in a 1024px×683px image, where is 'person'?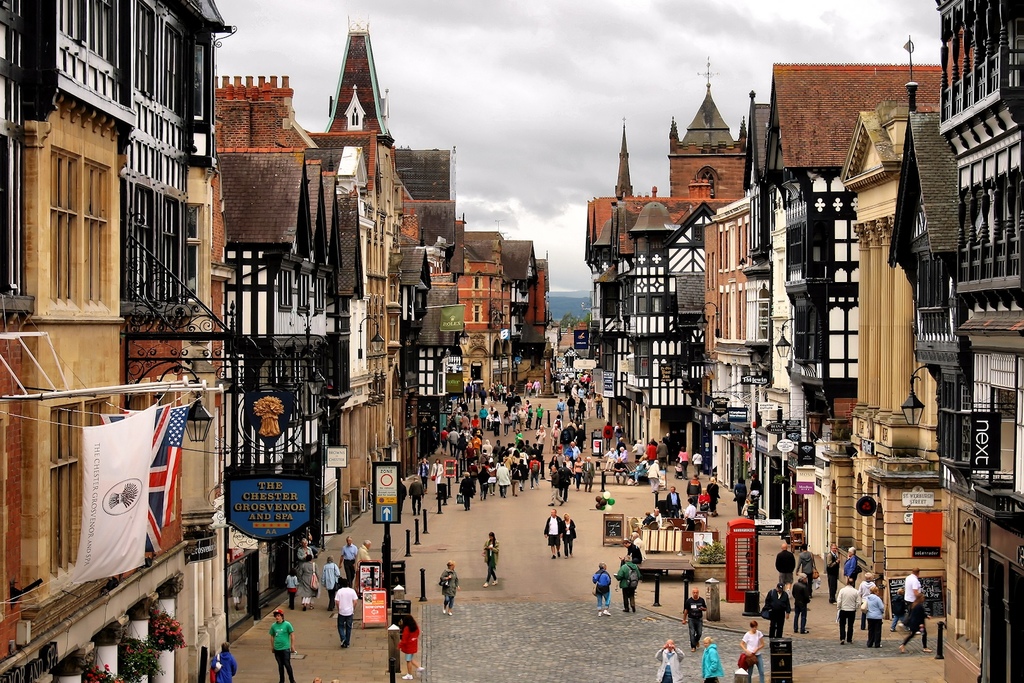
detection(900, 568, 922, 630).
